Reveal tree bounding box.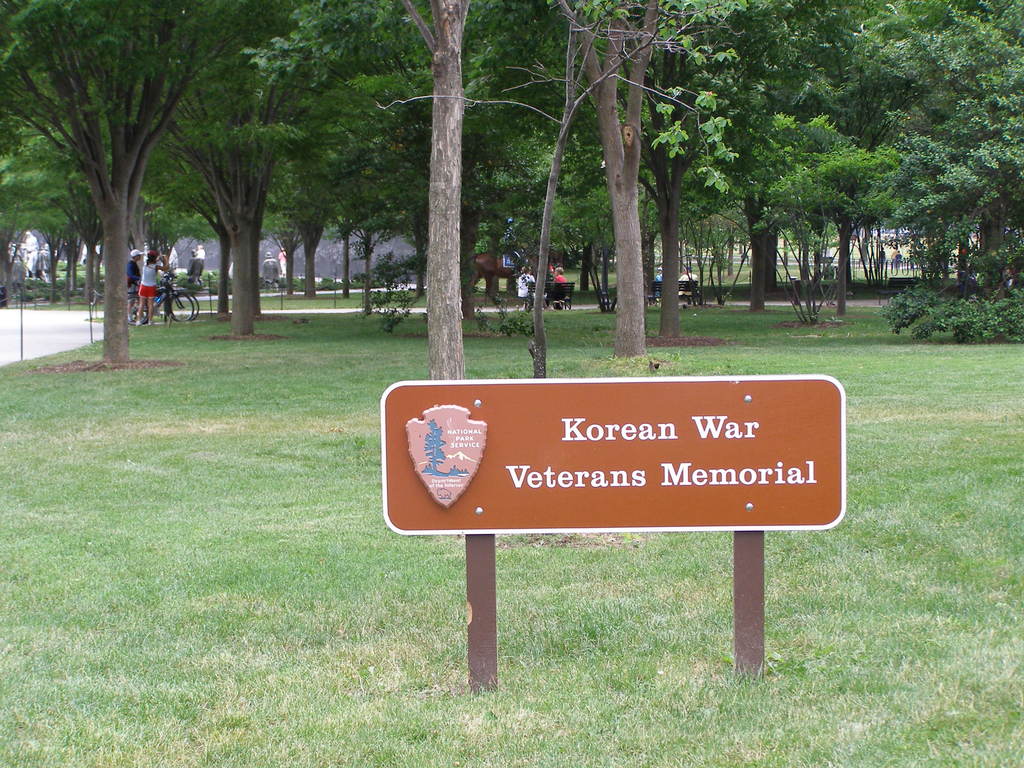
Revealed: 0/0/271/356.
